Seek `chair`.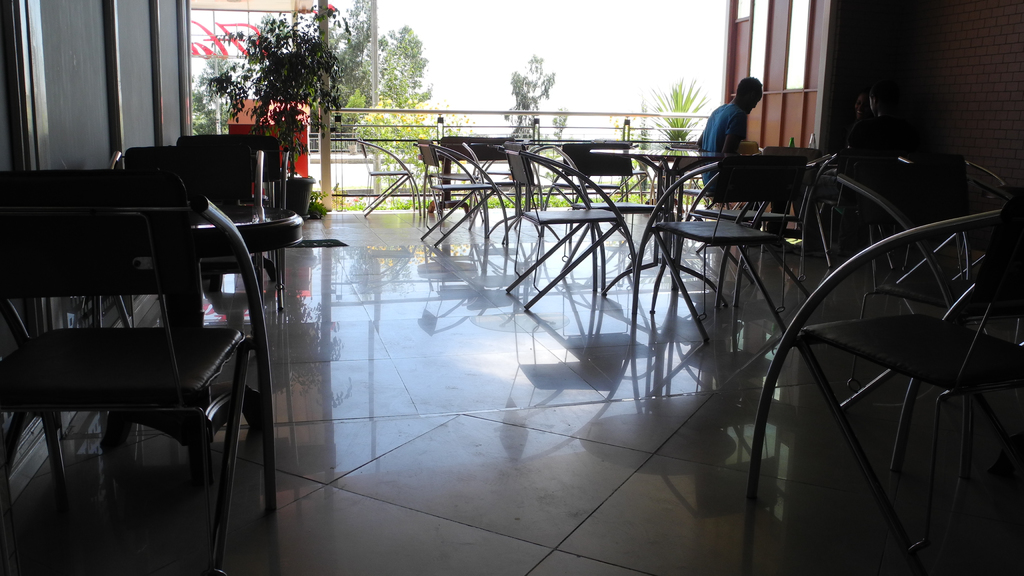
19,168,259,550.
